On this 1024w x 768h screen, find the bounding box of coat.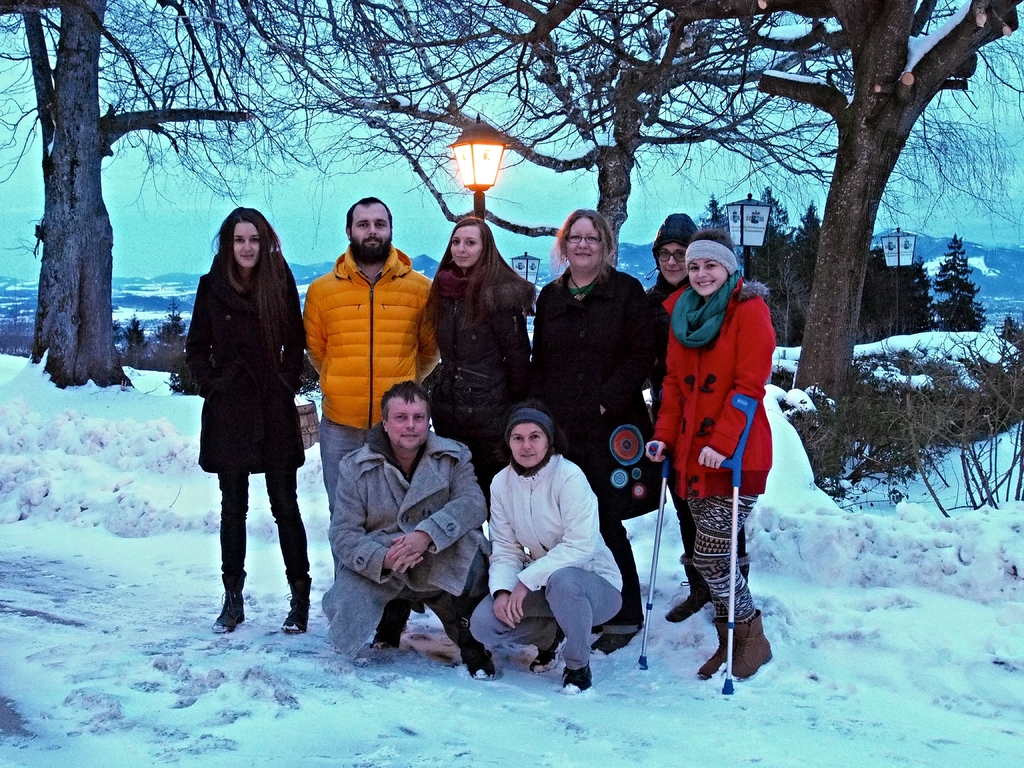
Bounding box: (x1=485, y1=444, x2=620, y2=609).
